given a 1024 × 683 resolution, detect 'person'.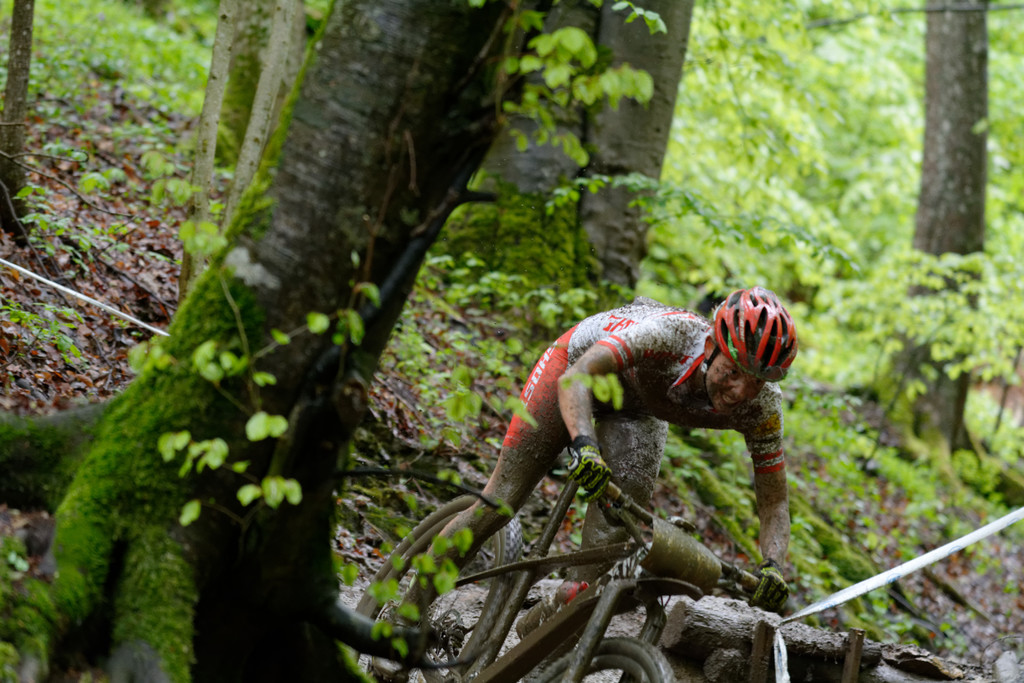
[x1=380, y1=285, x2=793, y2=638].
